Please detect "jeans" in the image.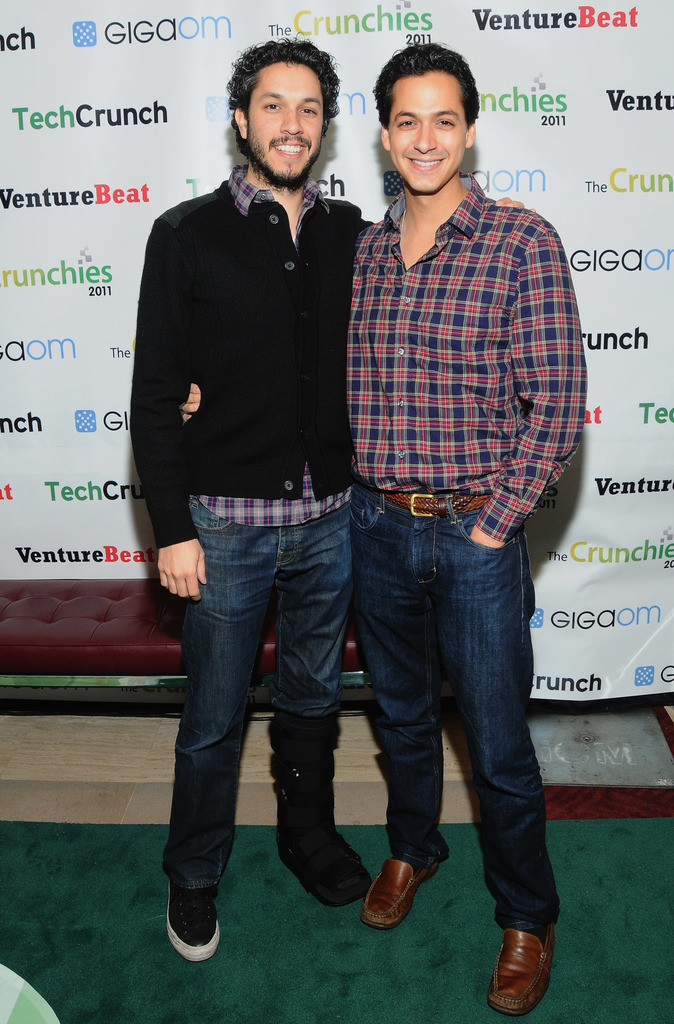
{"left": 325, "top": 498, "right": 564, "bottom": 948}.
